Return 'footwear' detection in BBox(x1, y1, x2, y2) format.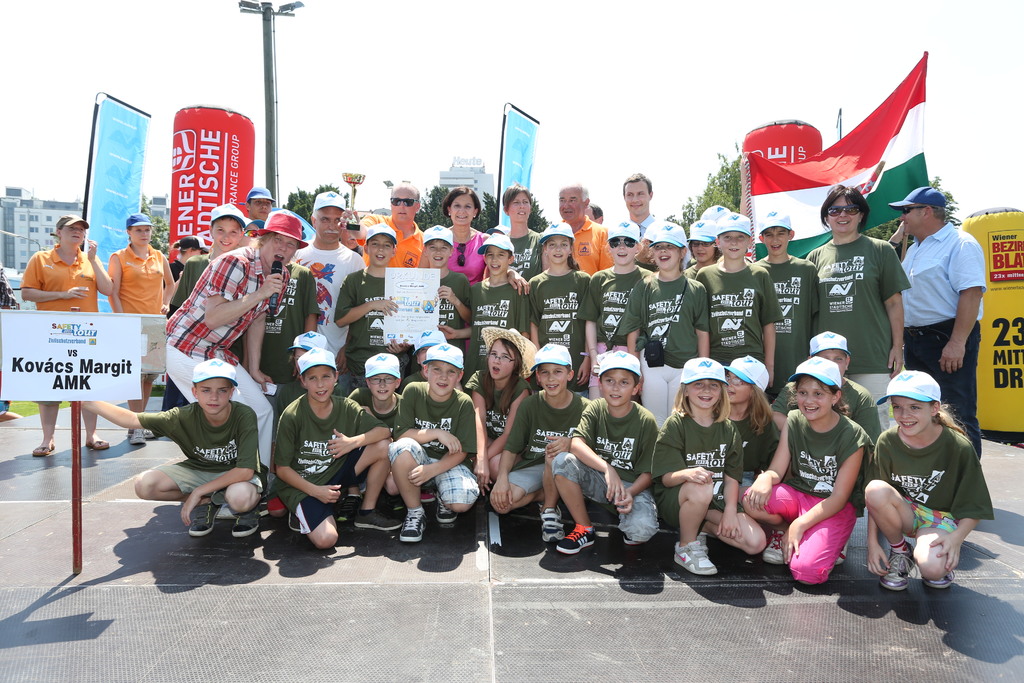
BBox(399, 504, 428, 543).
